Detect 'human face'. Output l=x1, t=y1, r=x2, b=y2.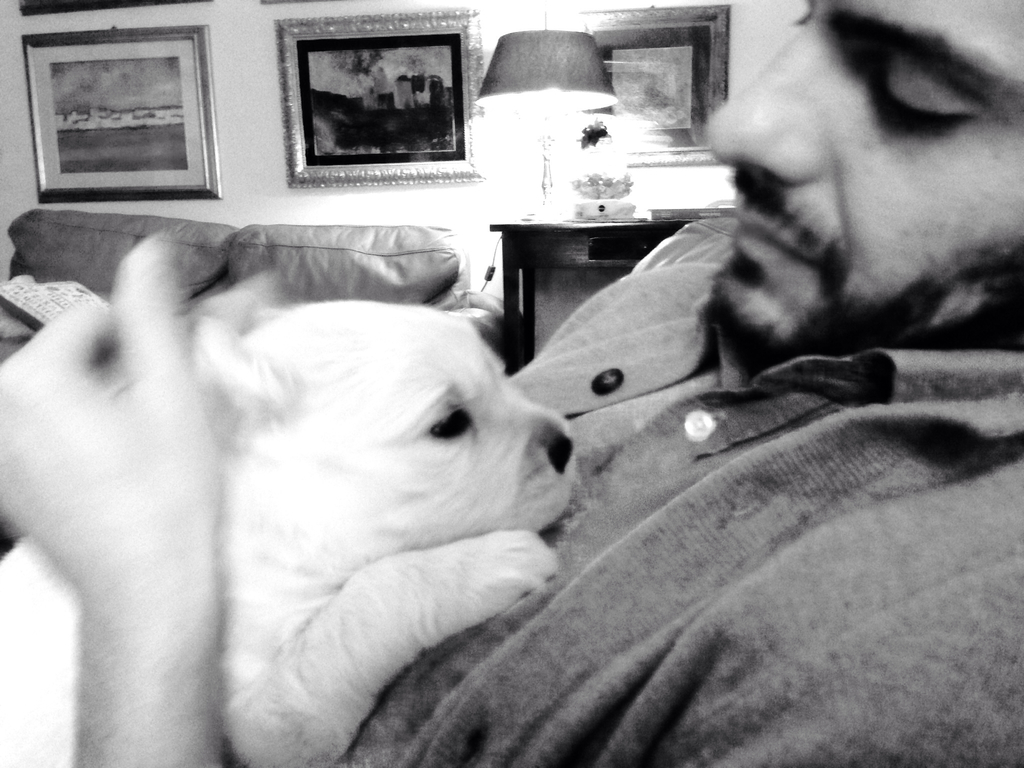
l=705, t=0, r=1023, b=362.
